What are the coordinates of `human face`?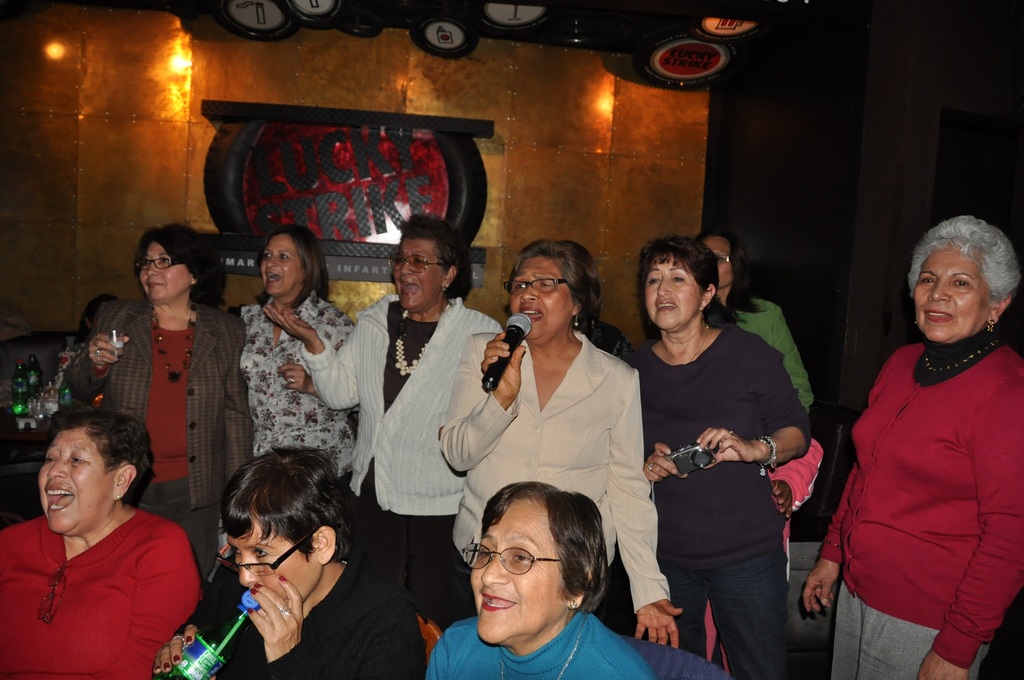
crop(644, 254, 694, 327).
